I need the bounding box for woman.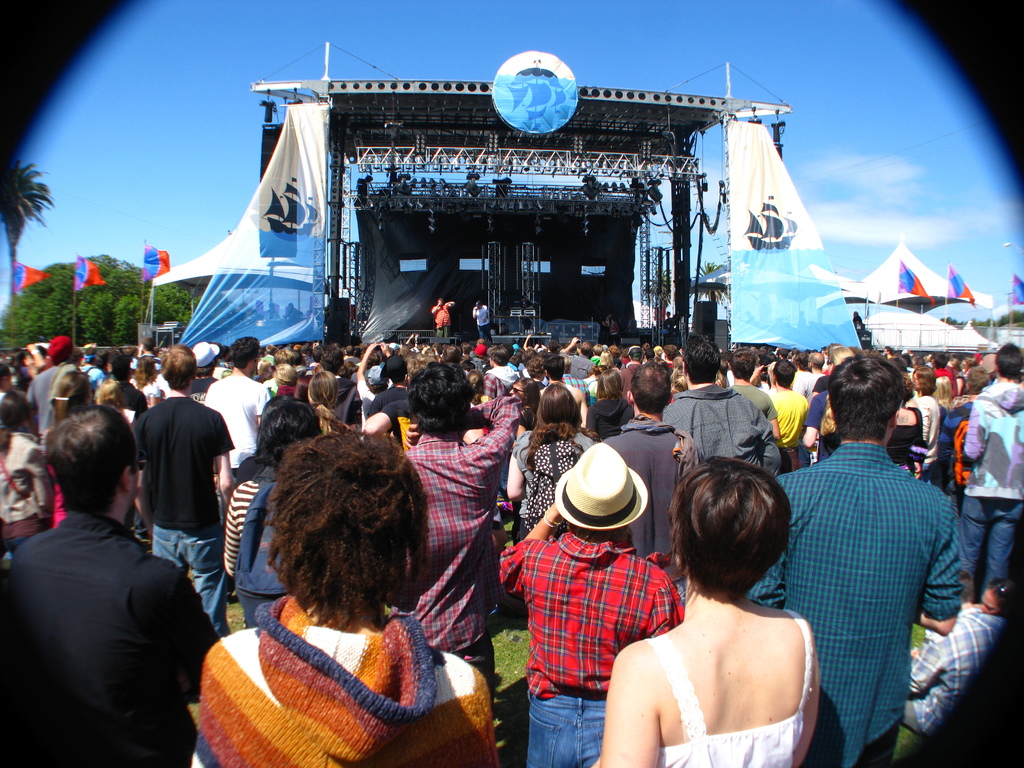
Here it is: [left=584, top=363, right=634, bottom=447].
